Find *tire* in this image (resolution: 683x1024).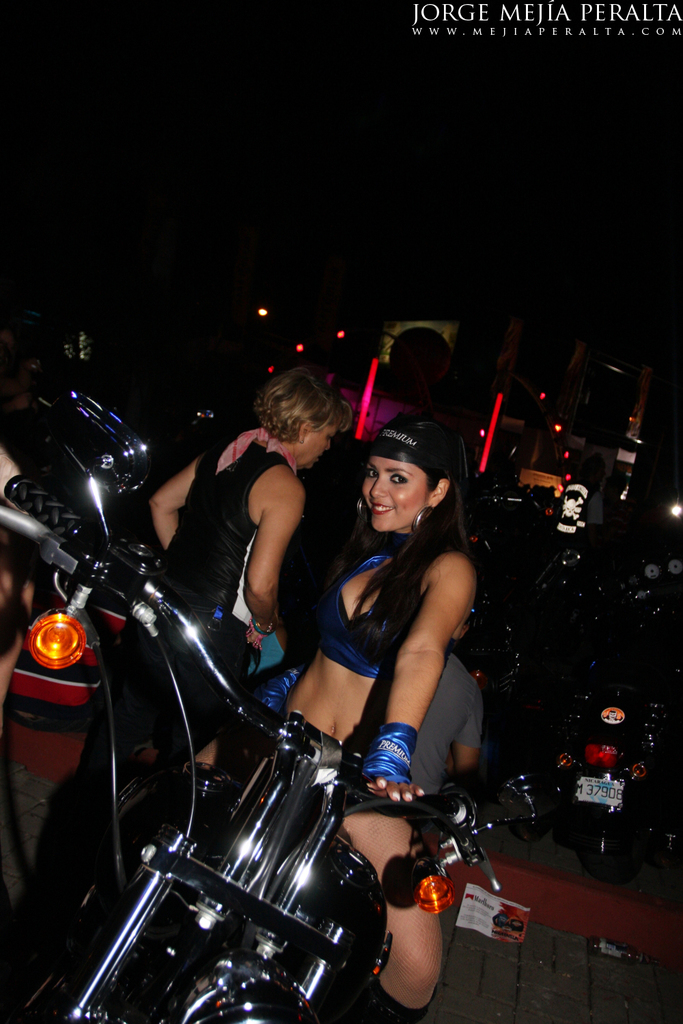
x1=576, y1=810, x2=617, y2=871.
